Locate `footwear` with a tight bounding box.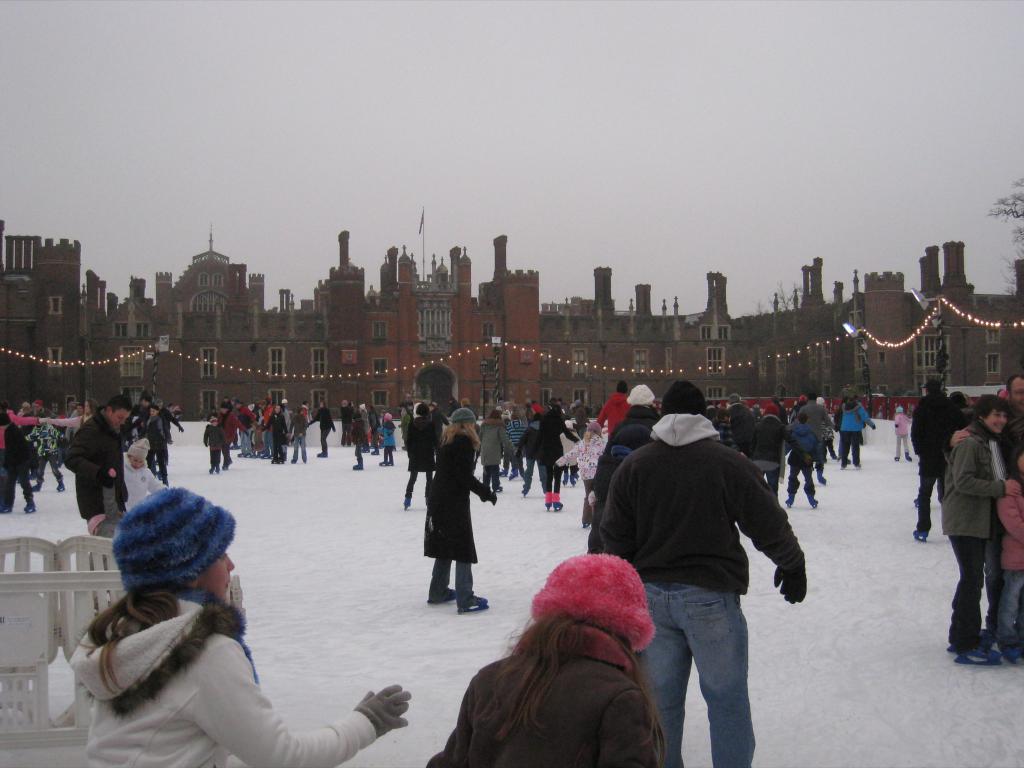
locate(841, 464, 849, 467).
